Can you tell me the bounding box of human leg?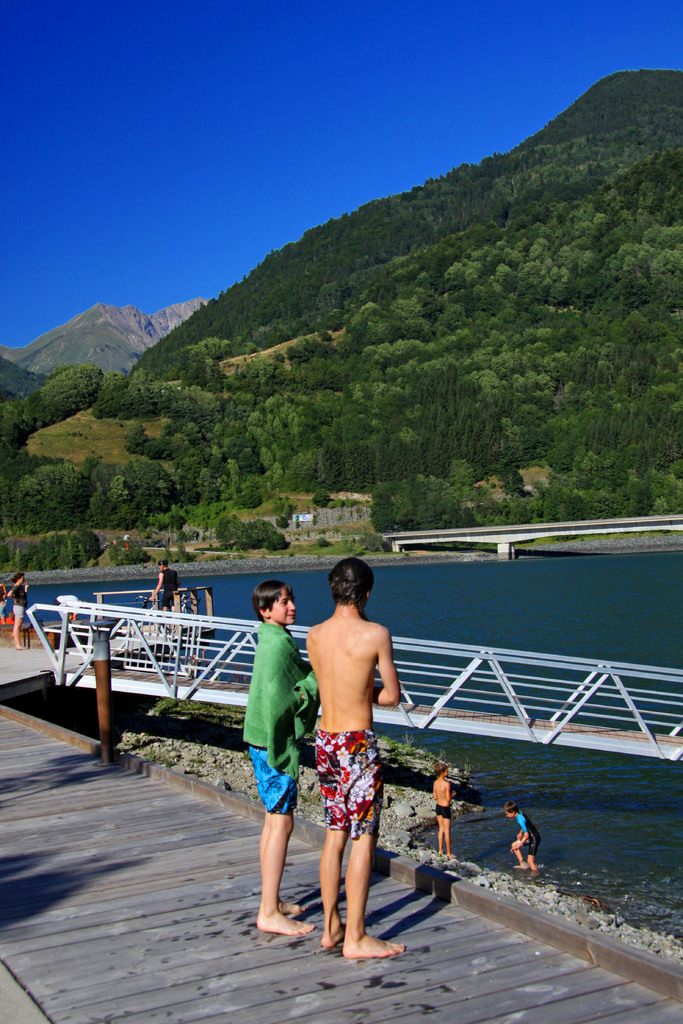
select_region(12, 606, 26, 648).
